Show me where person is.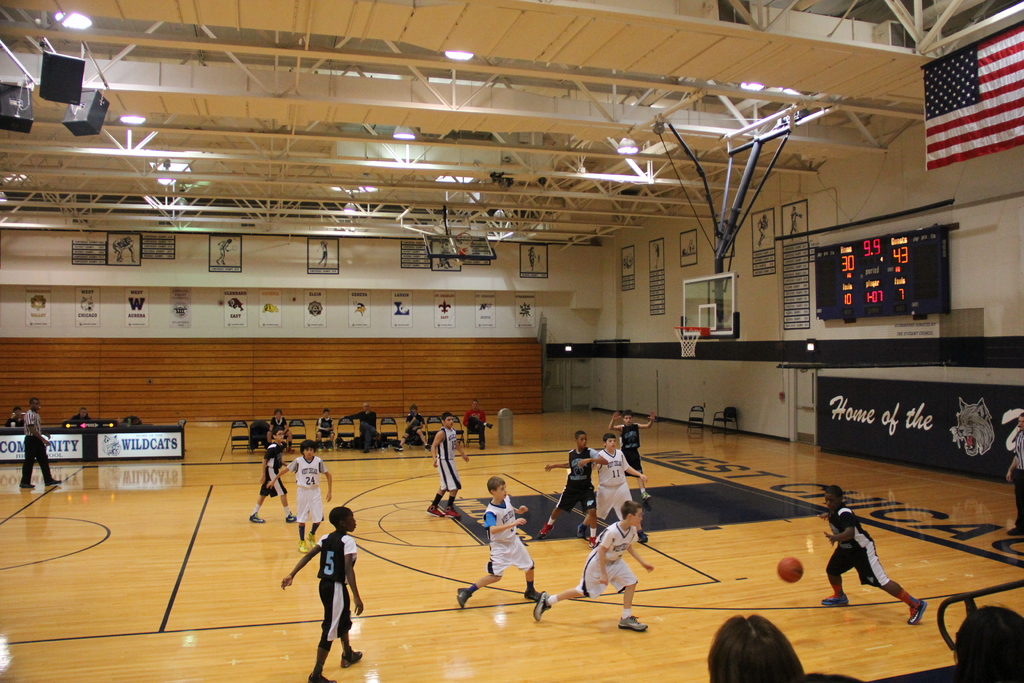
person is at <region>608, 411, 657, 478</region>.
